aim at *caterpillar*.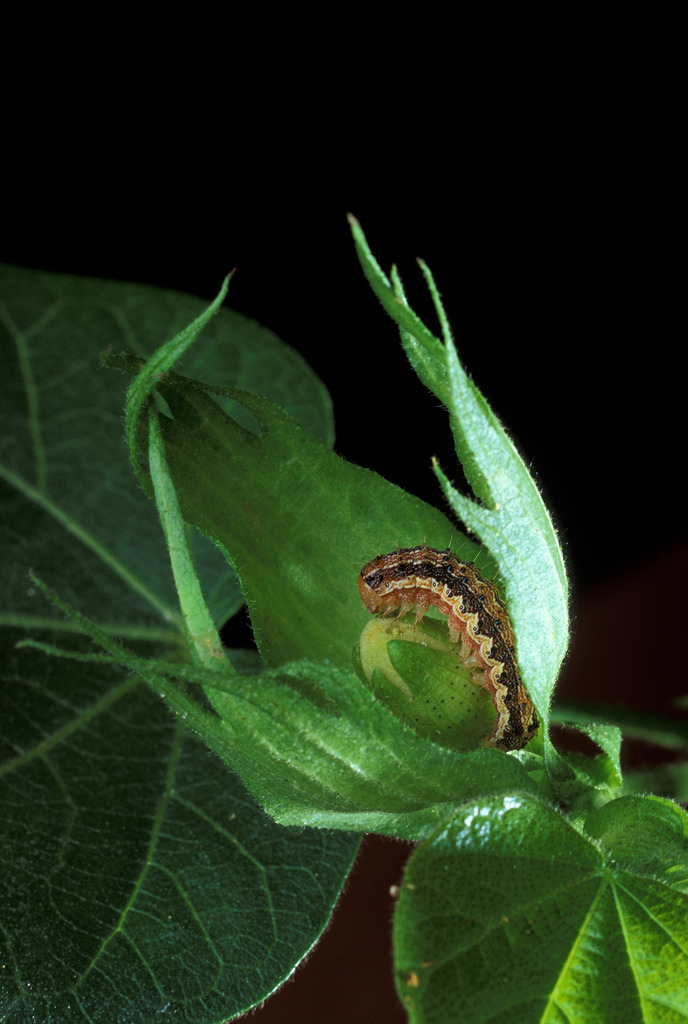
Aimed at [x1=359, y1=531, x2=541, y2=749].
